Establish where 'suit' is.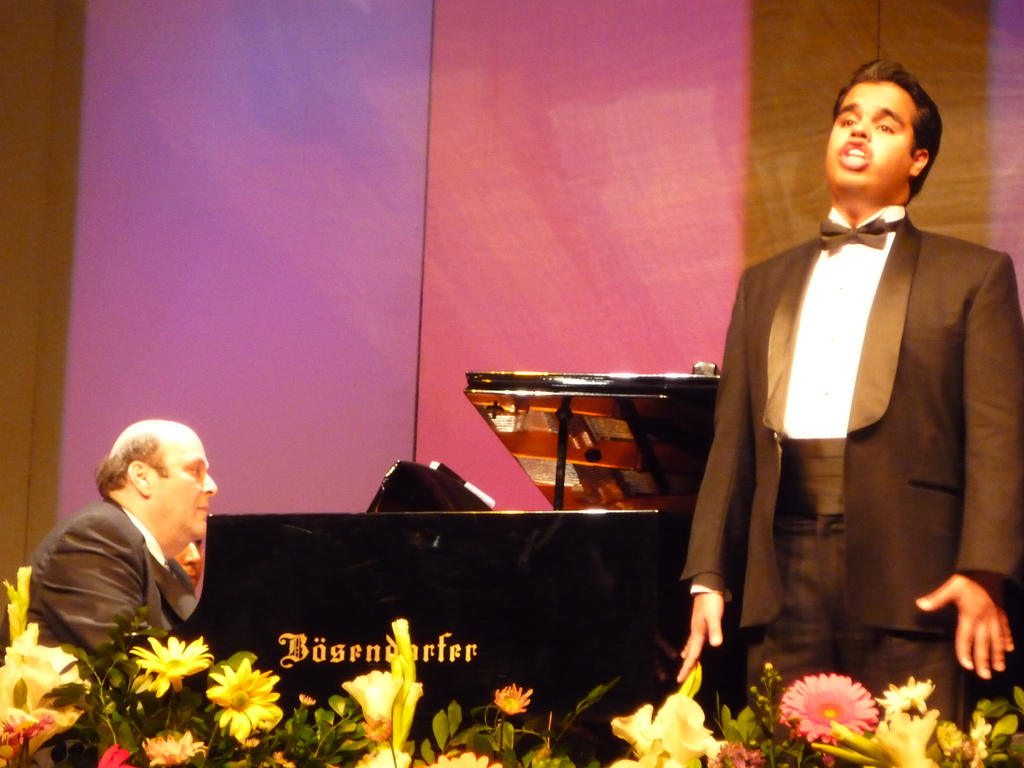
Established at <bbox>692, 50, 1008, 729</bbox>.
